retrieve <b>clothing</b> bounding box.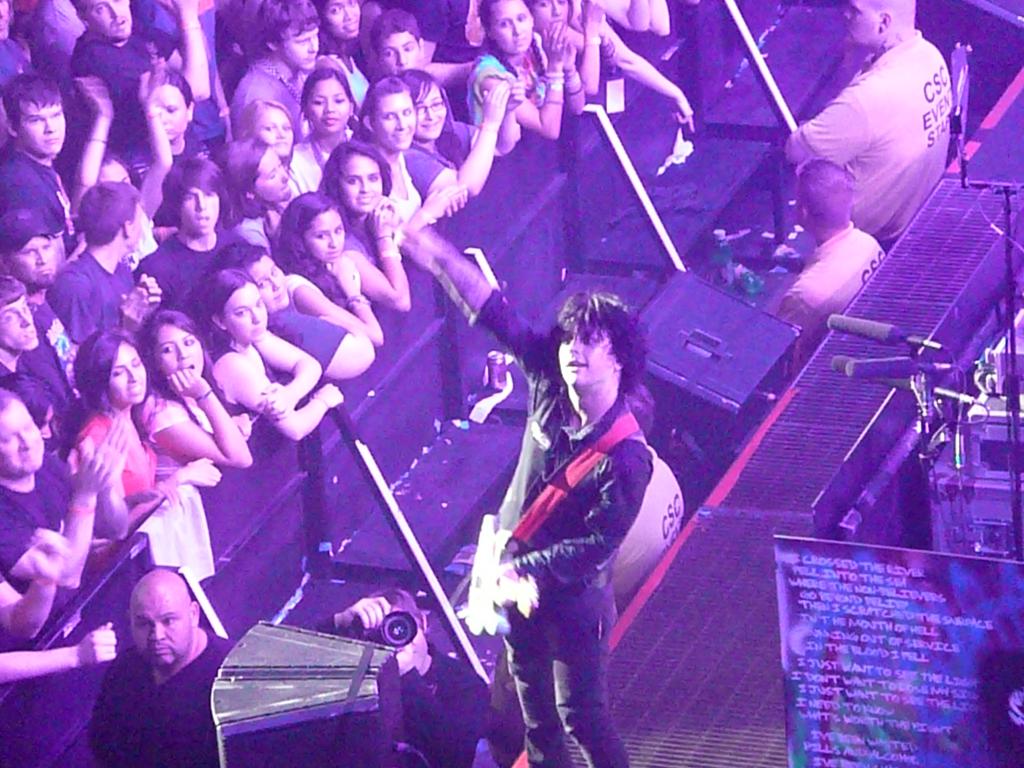
Bounding box: box(85, 627, 234, 767).
